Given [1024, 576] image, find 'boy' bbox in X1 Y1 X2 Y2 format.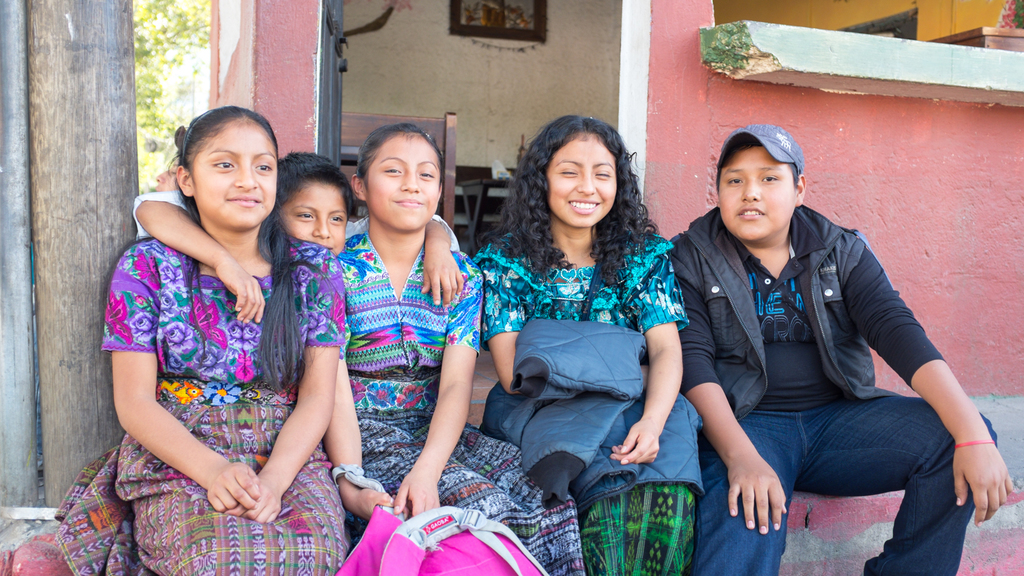
666 125 1013 575.
